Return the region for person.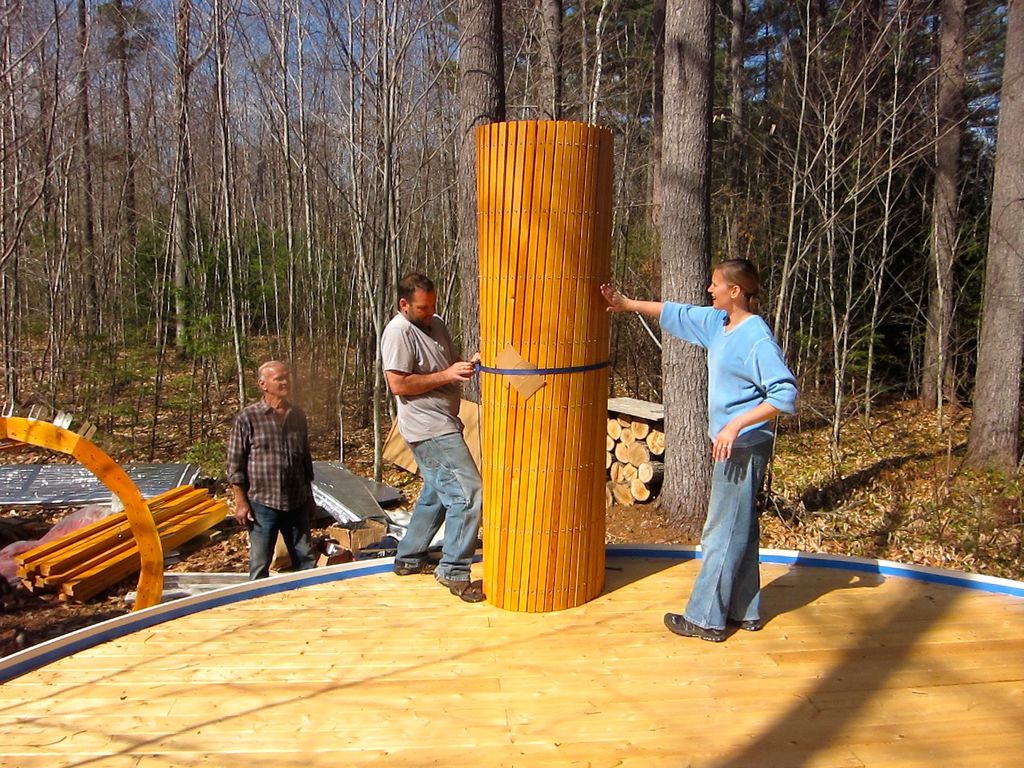
region(223, 369, 327, 572).
